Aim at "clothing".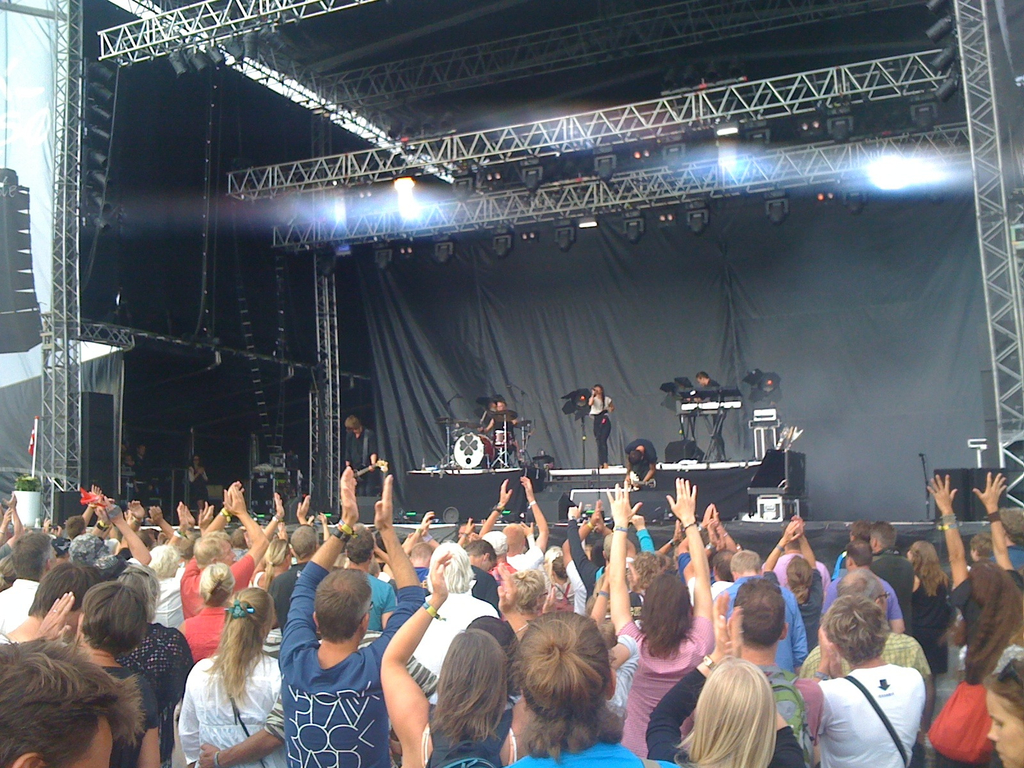
Aimed at <region>476, 405, 516, 456</region>.
